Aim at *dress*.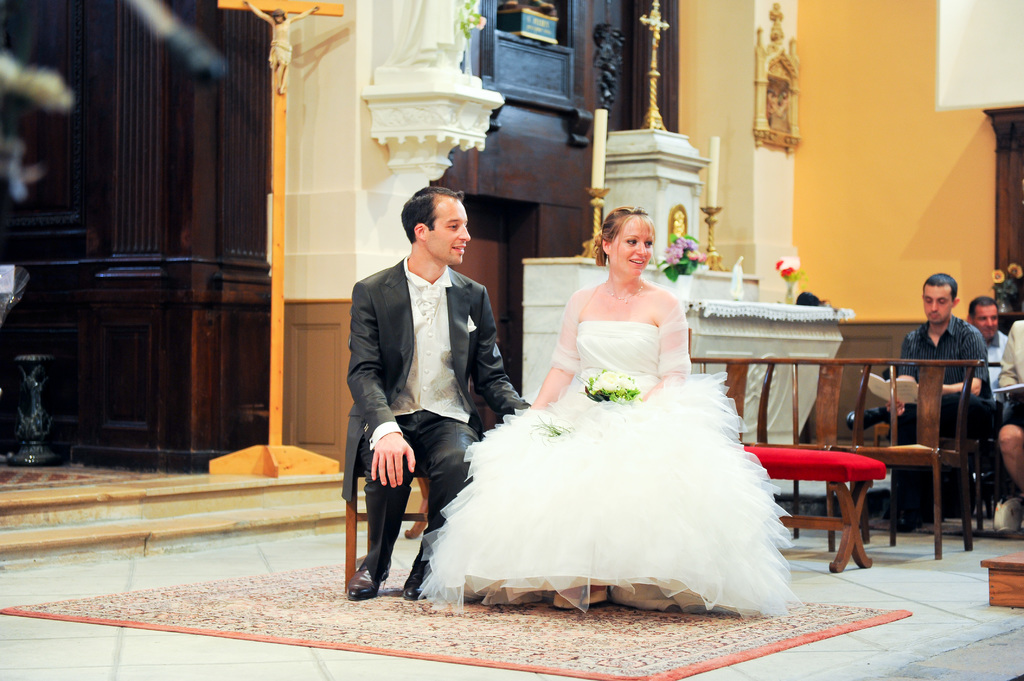
Aimed at [417, 319, 803, 614].
